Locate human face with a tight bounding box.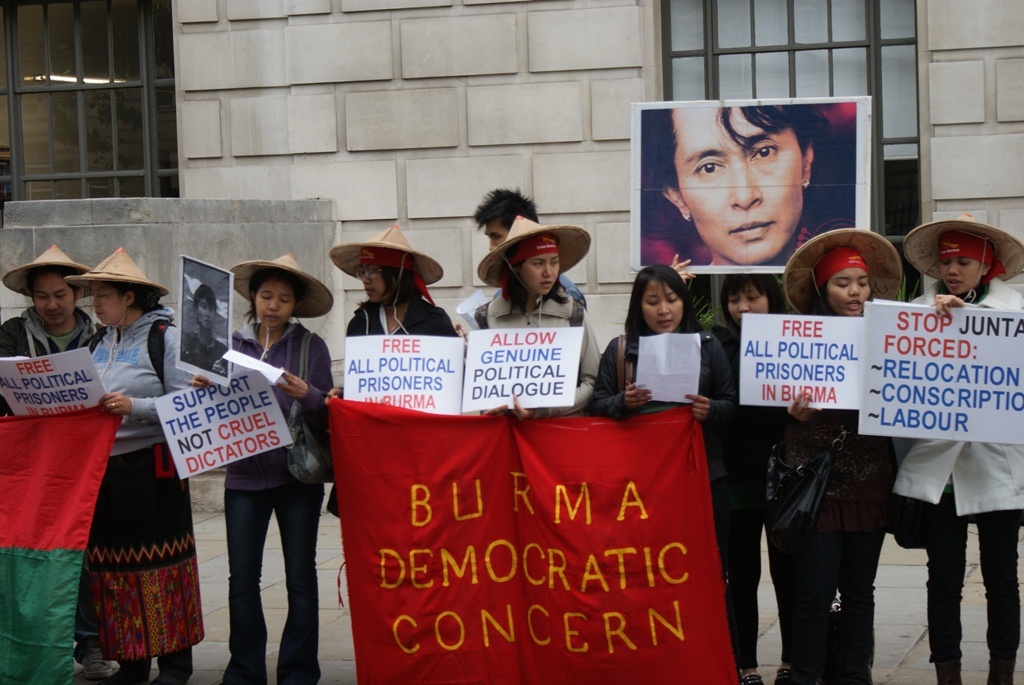
(x1=829, y1=267, x2=868, y2=313).
